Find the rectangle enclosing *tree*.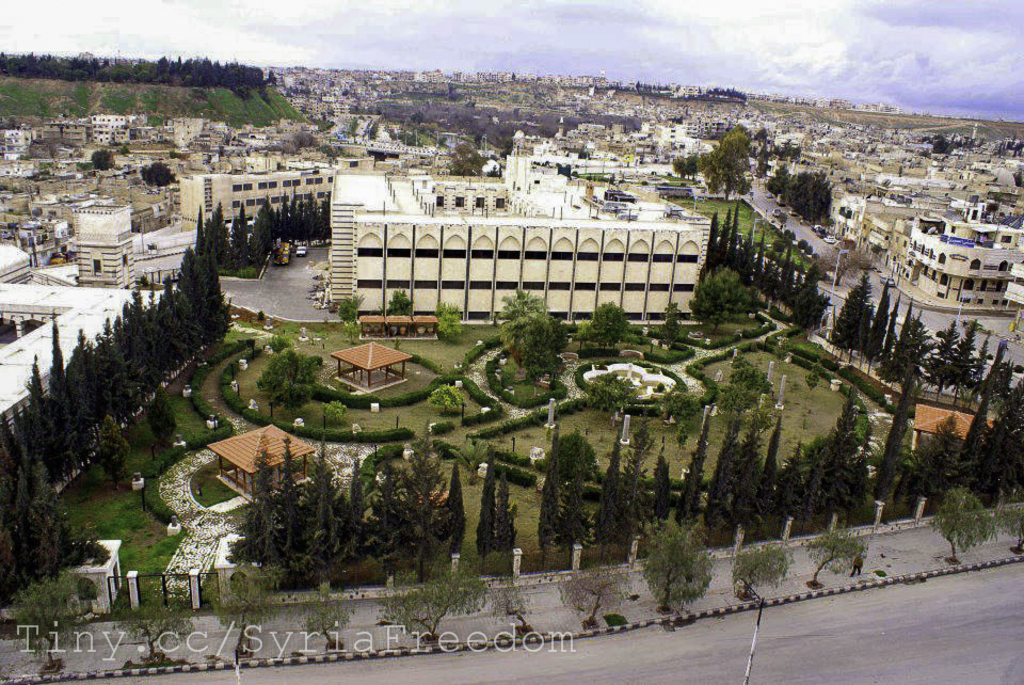
select_region(590, 296, 628, 345).
